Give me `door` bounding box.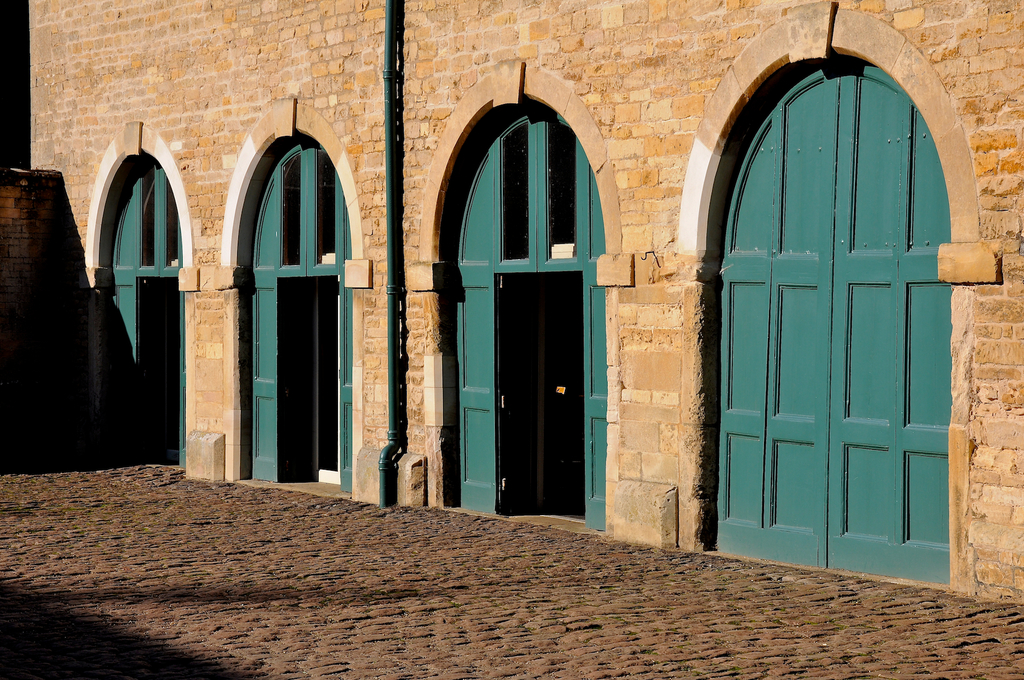
{"left": 102, "top": 164, "right": 187, "bottom": 473}.
